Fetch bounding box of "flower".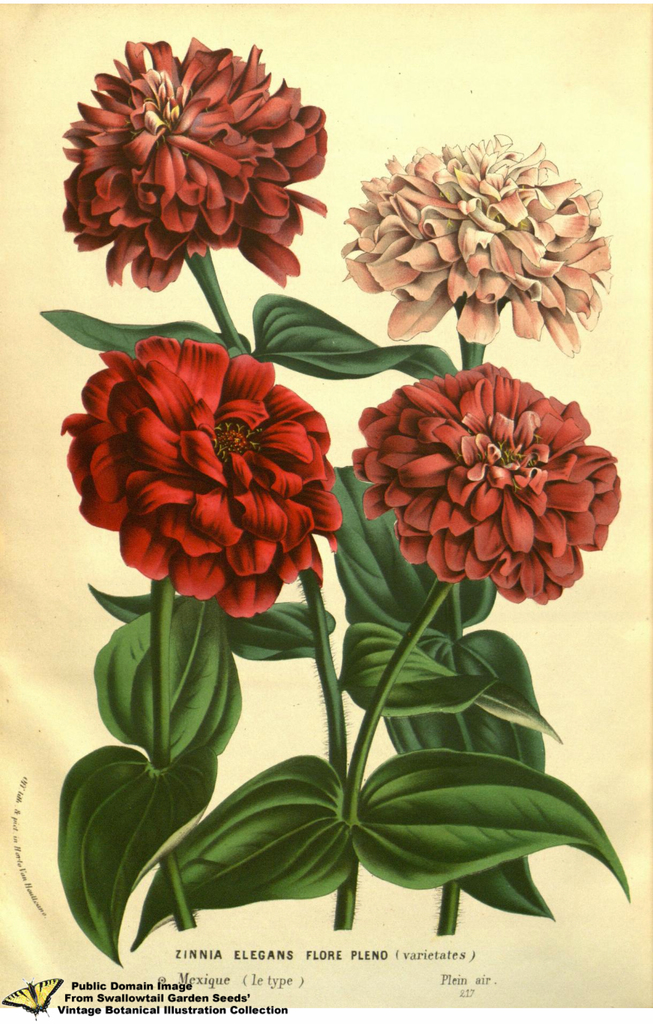
Bbox: l=343, t=134, r=613, b=357.
